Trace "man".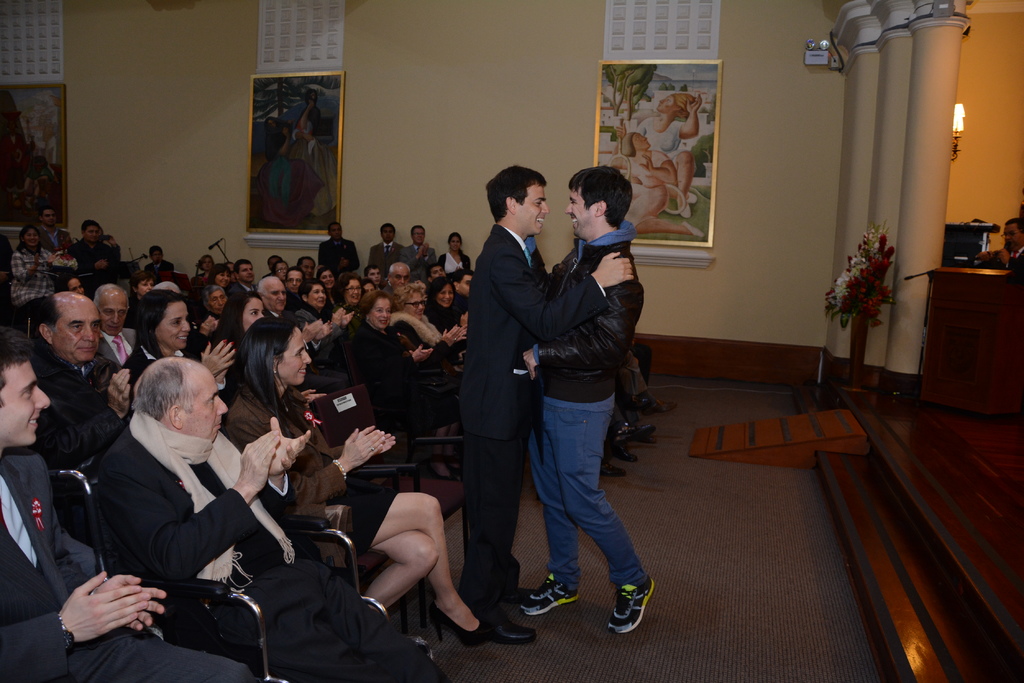
Traced to (x1=292, y1=255, x2=318, y2=280).
